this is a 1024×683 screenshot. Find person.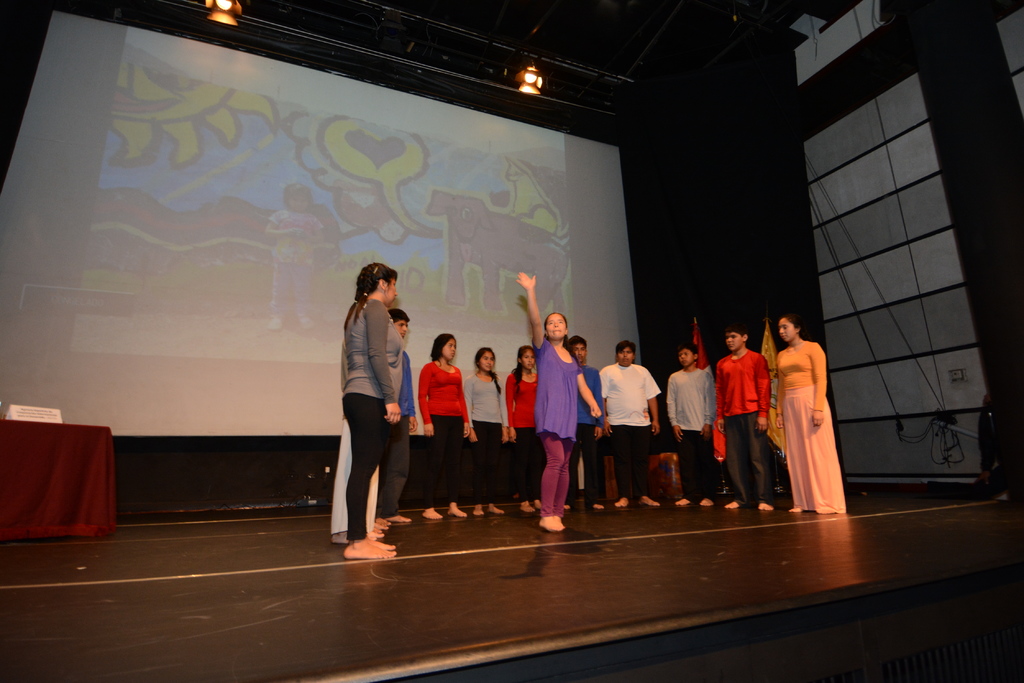
Bounding box: bbox=[504, 335, 550, 511].
